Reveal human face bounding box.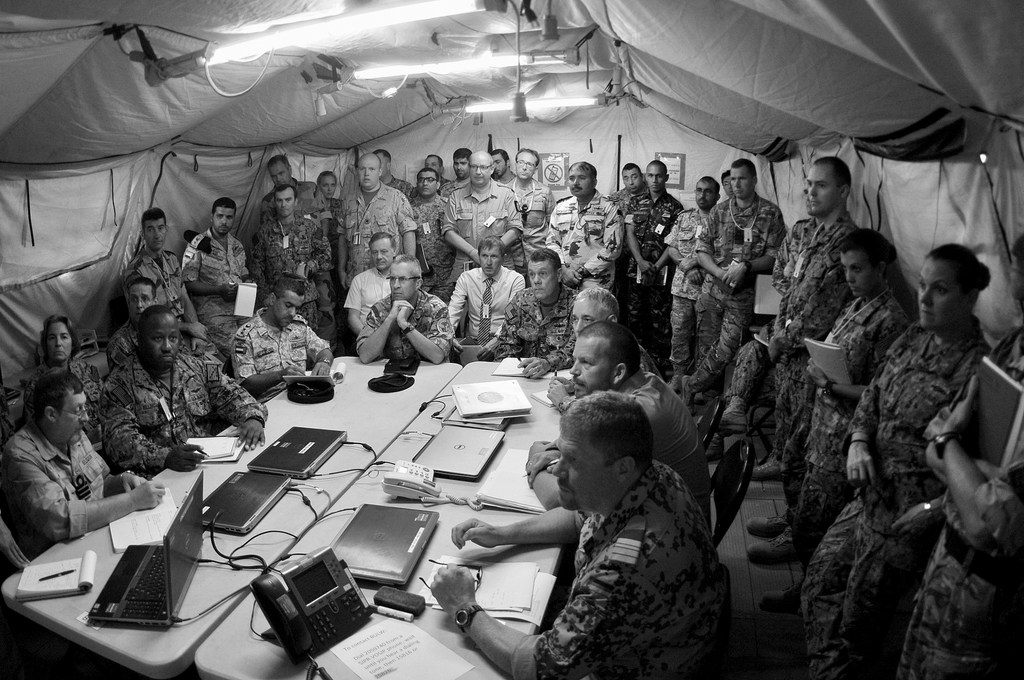
Revealed: select_region(527, 258, 557, 300).
